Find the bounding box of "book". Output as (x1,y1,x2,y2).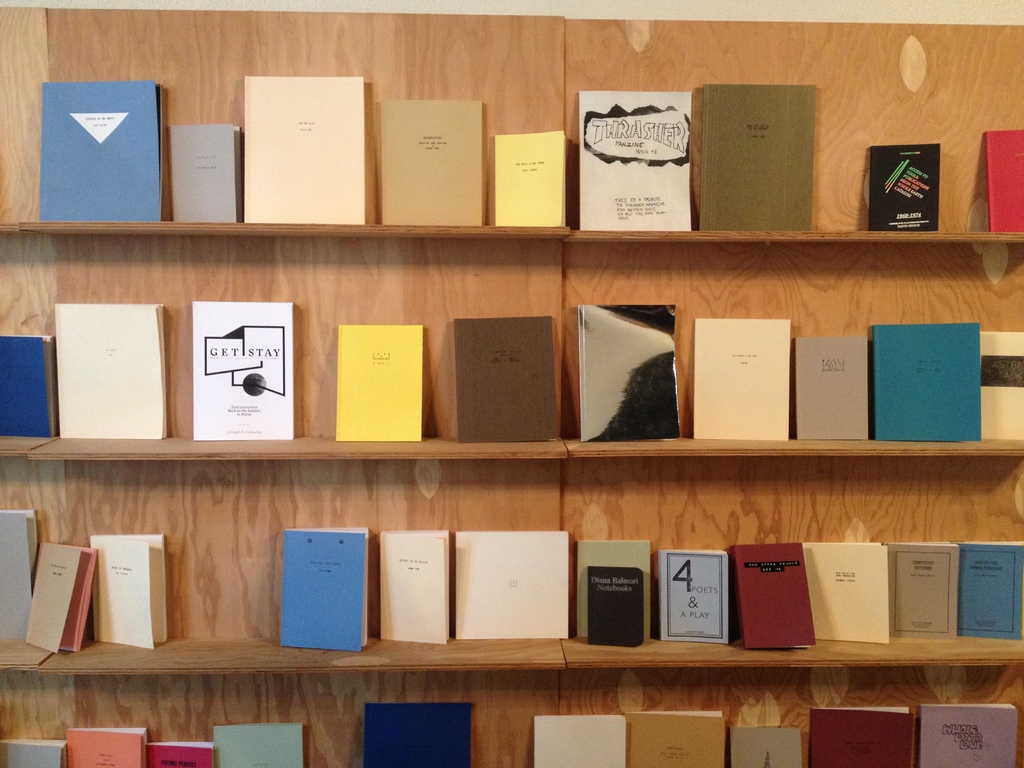
(86,536,172,646).
